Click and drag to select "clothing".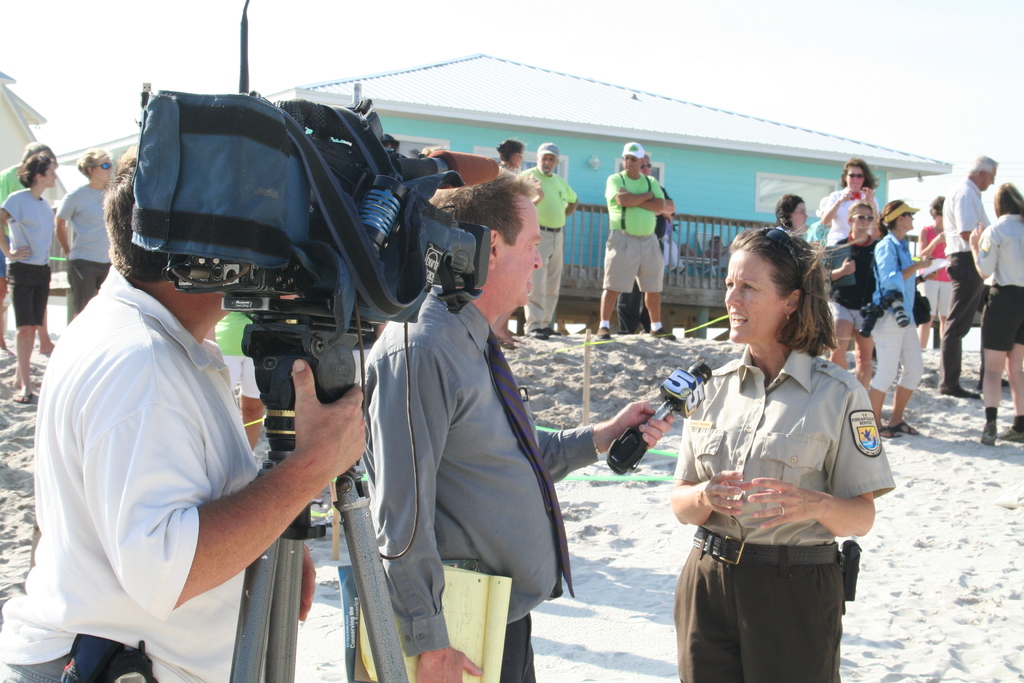
Selection: region(521, 173, 575, 331).
